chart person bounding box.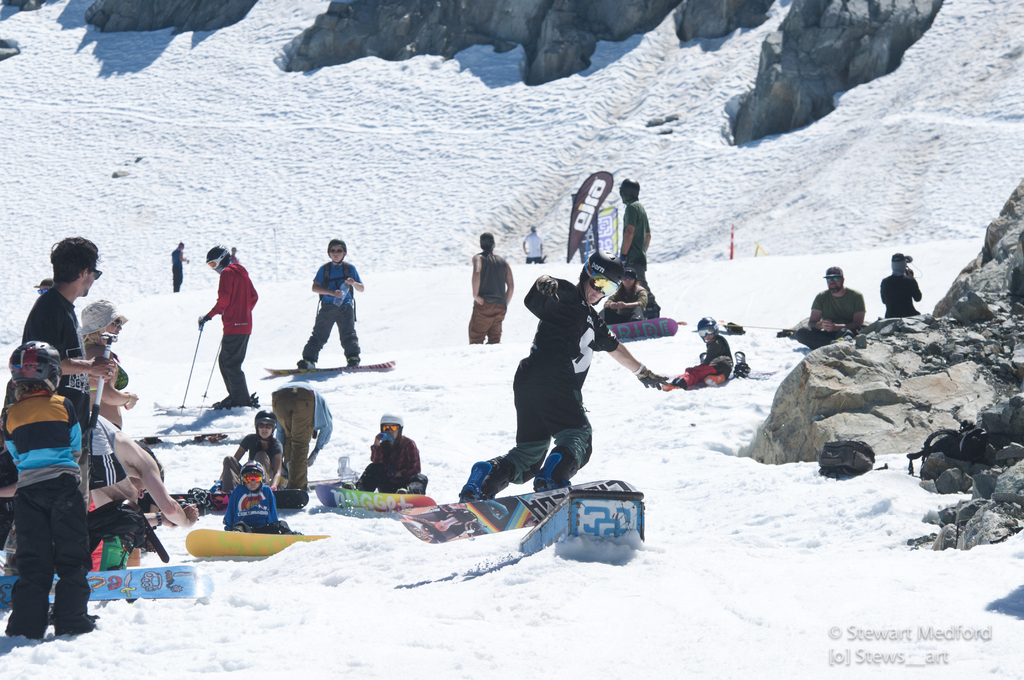
Charted: (left=522, top=224, right=544, bottom=267).
